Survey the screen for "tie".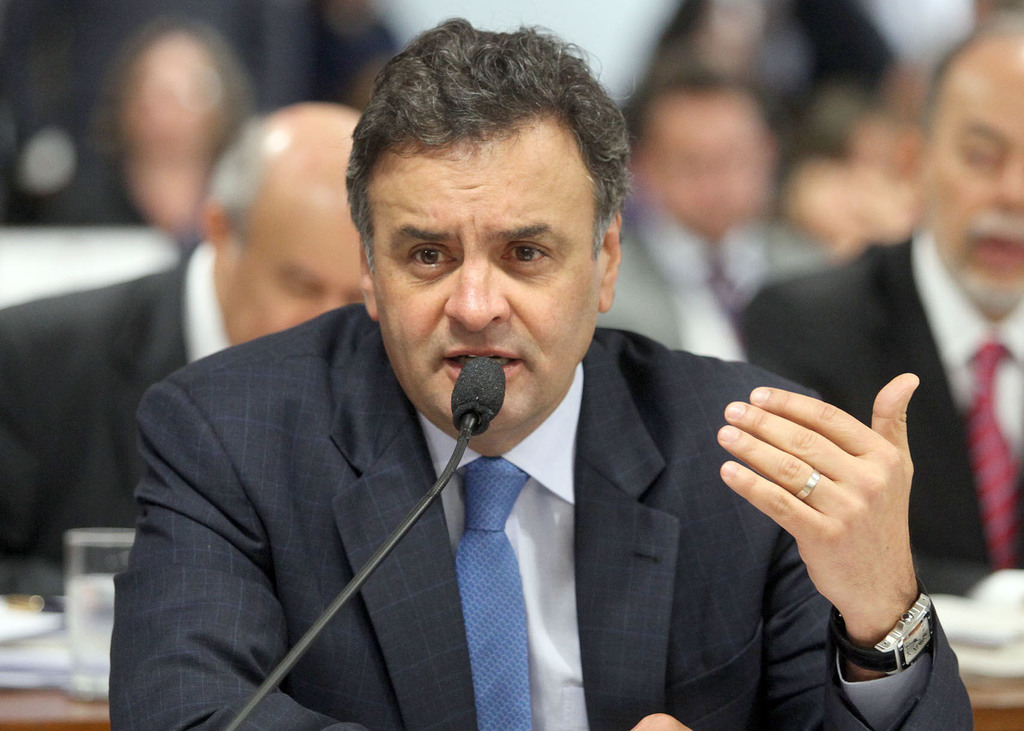
Survey found: (x1=959, y1=342, x2=1021, y2=570).
